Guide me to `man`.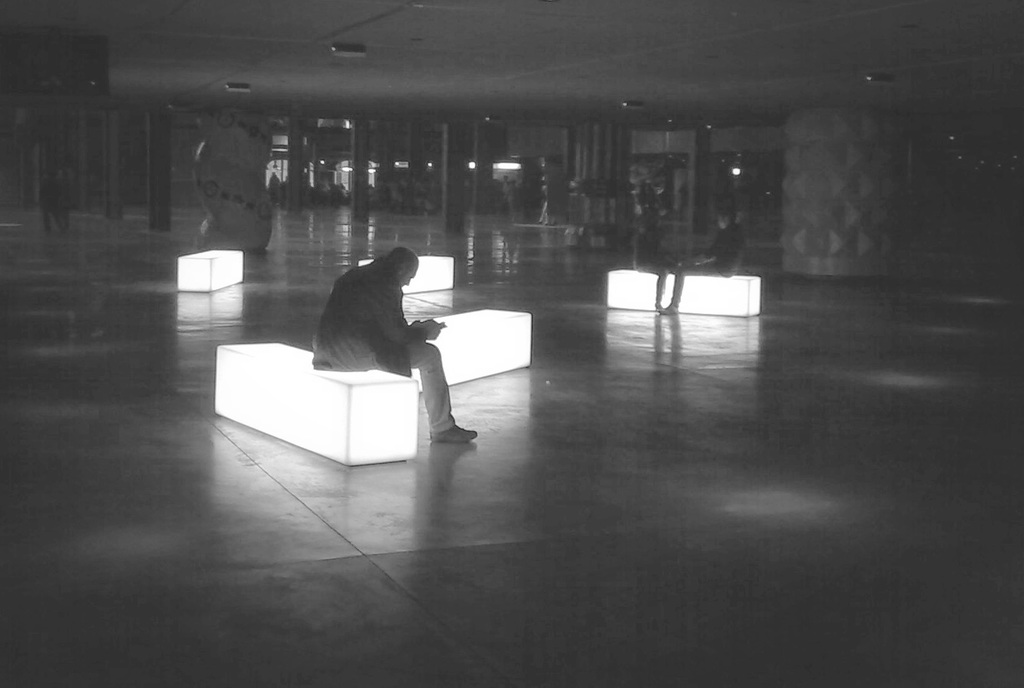
Guidance: 294:241:476:433.
